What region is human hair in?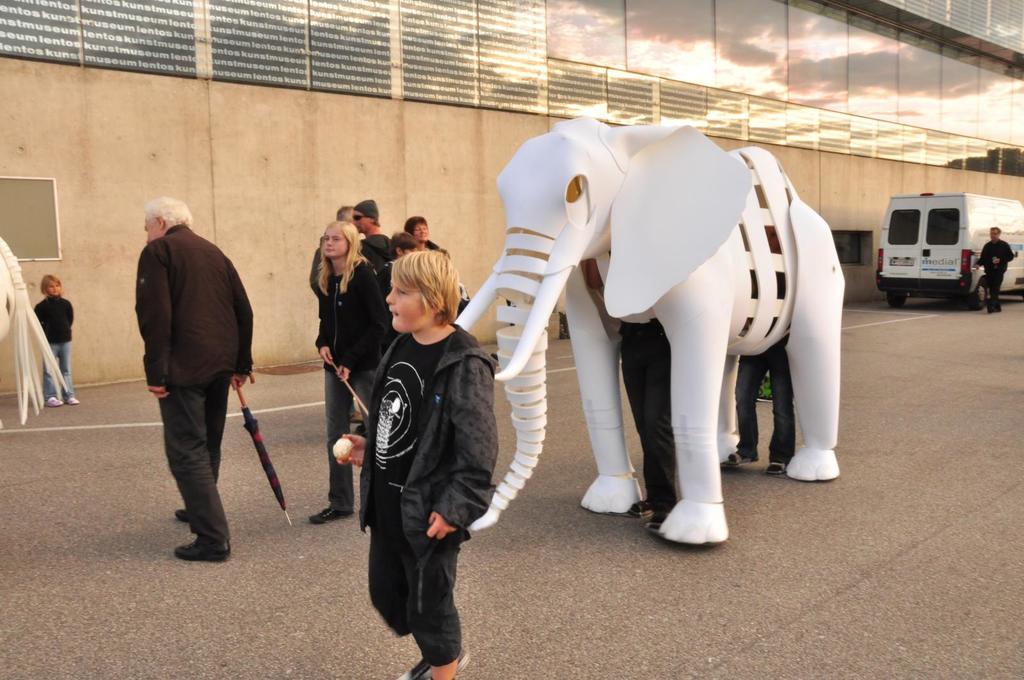
<box>40,274,65,299</box>.
